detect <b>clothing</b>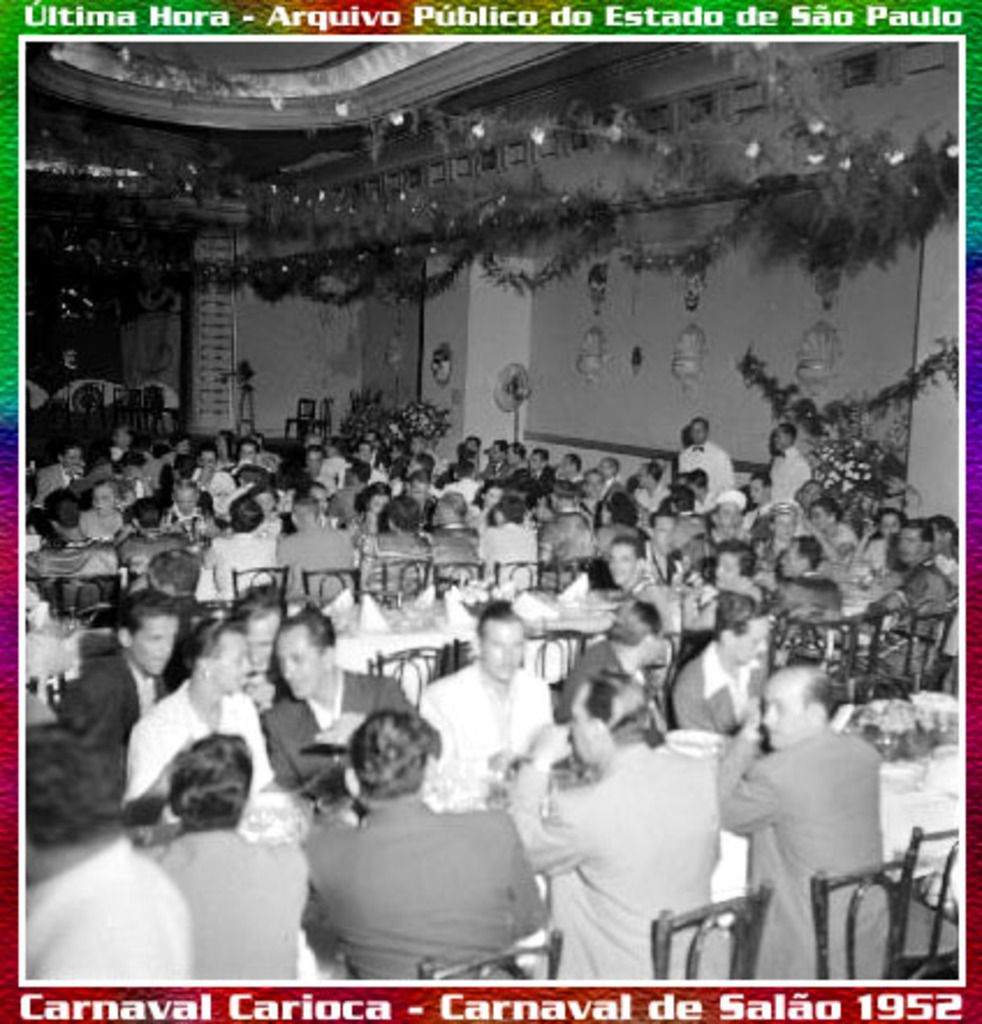
bbox=(315, 461, 361, 500)
